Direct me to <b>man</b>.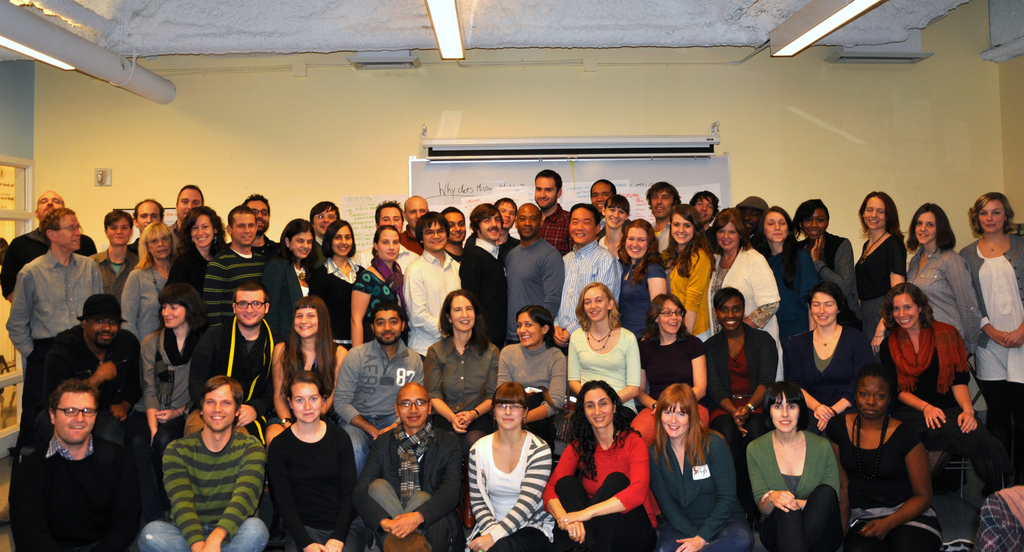
Direction: <bbox>646, 181, 679, 249</bbox>.
